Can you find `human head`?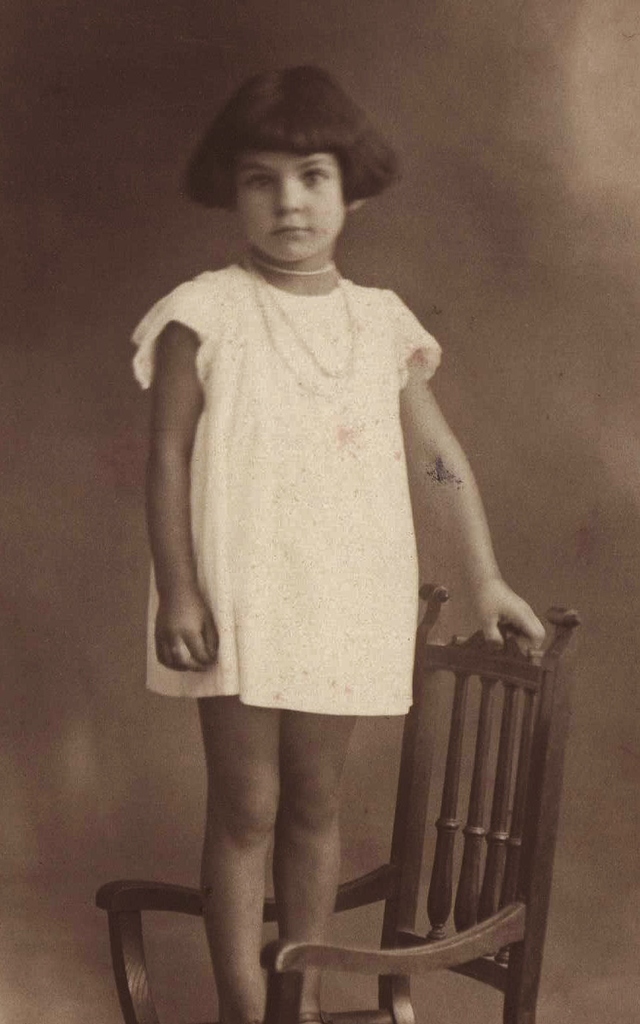
Yes, bounding box: 173/63/407/245.
